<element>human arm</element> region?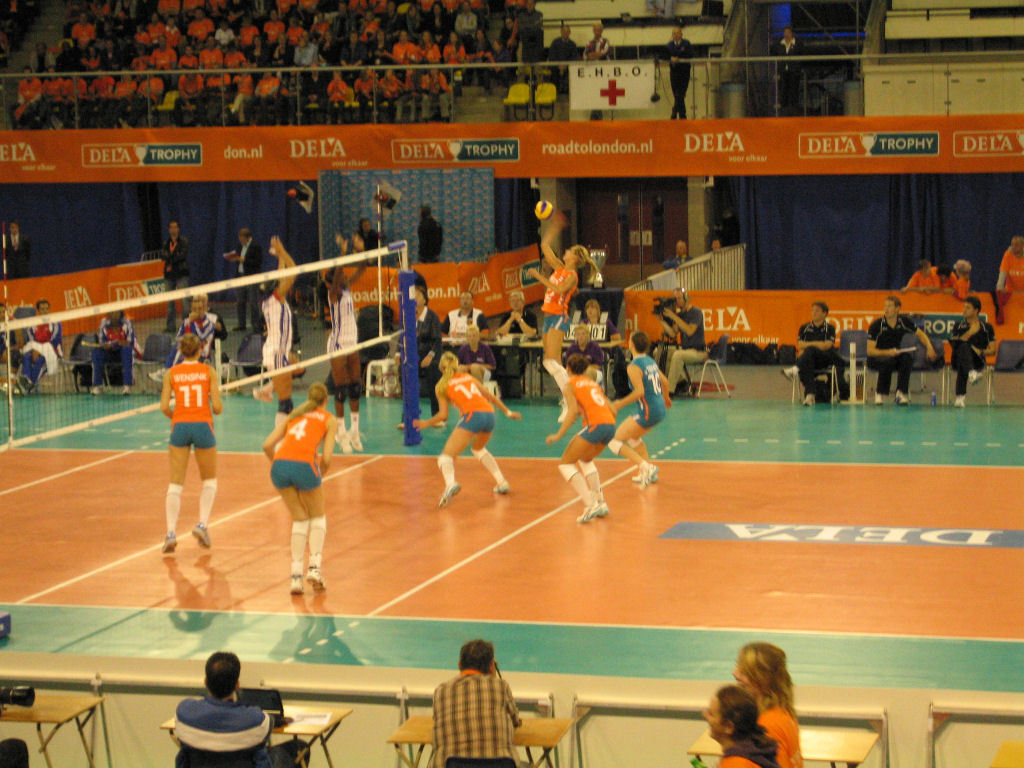
<region>543, 384, 577, 446</region>
